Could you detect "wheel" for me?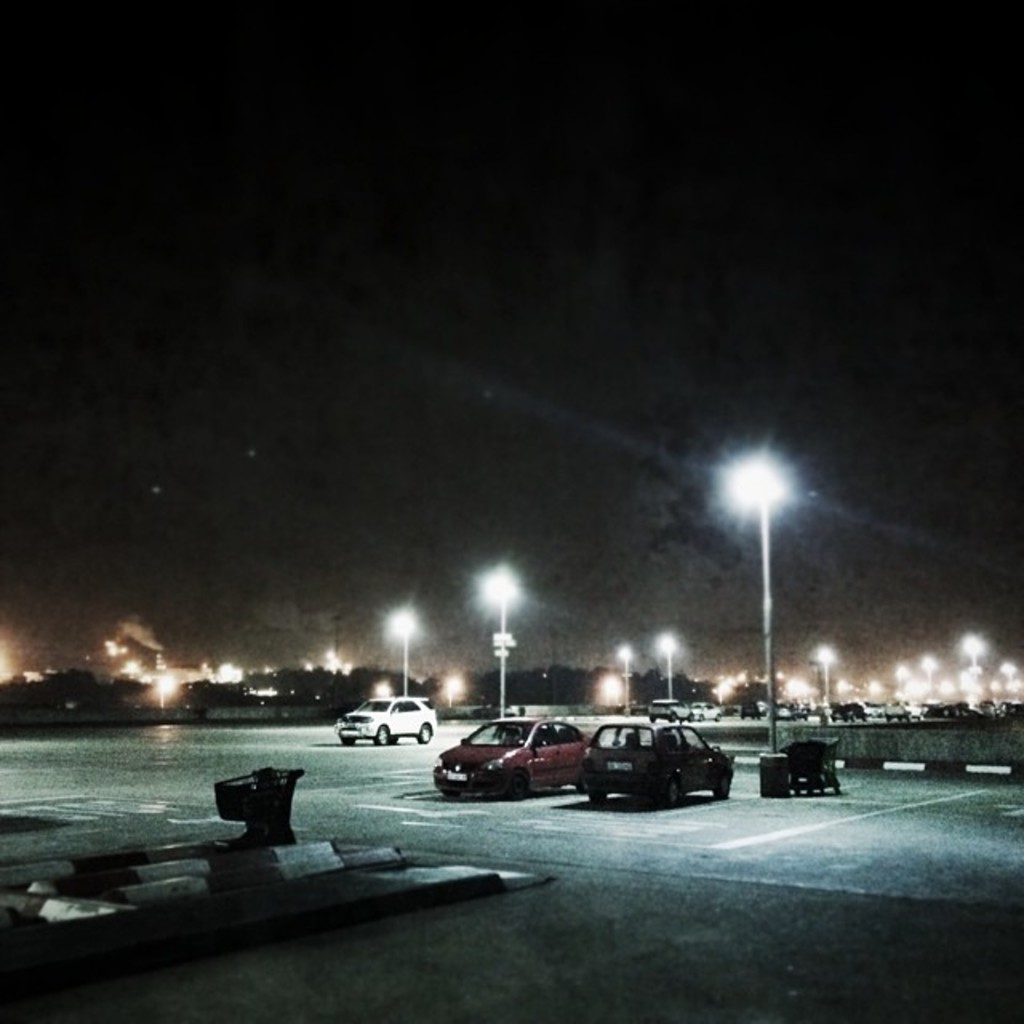
Detection result: (710, 771, 733, 800).
